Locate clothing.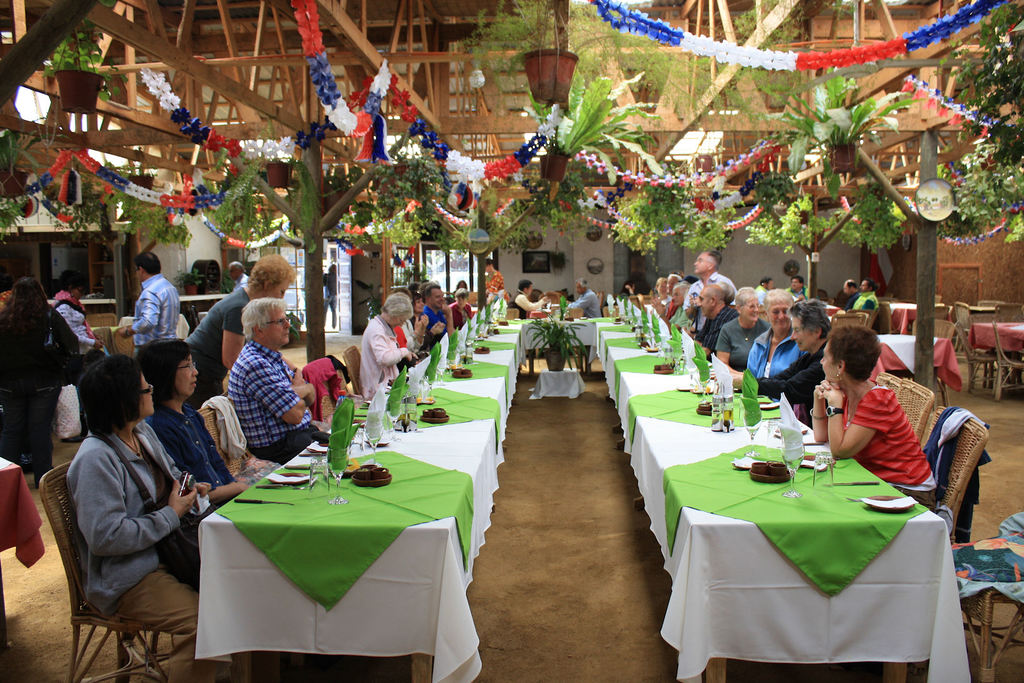
Bounding box: pyautogui.locateOnScreen(0, 294, 76, 465).
